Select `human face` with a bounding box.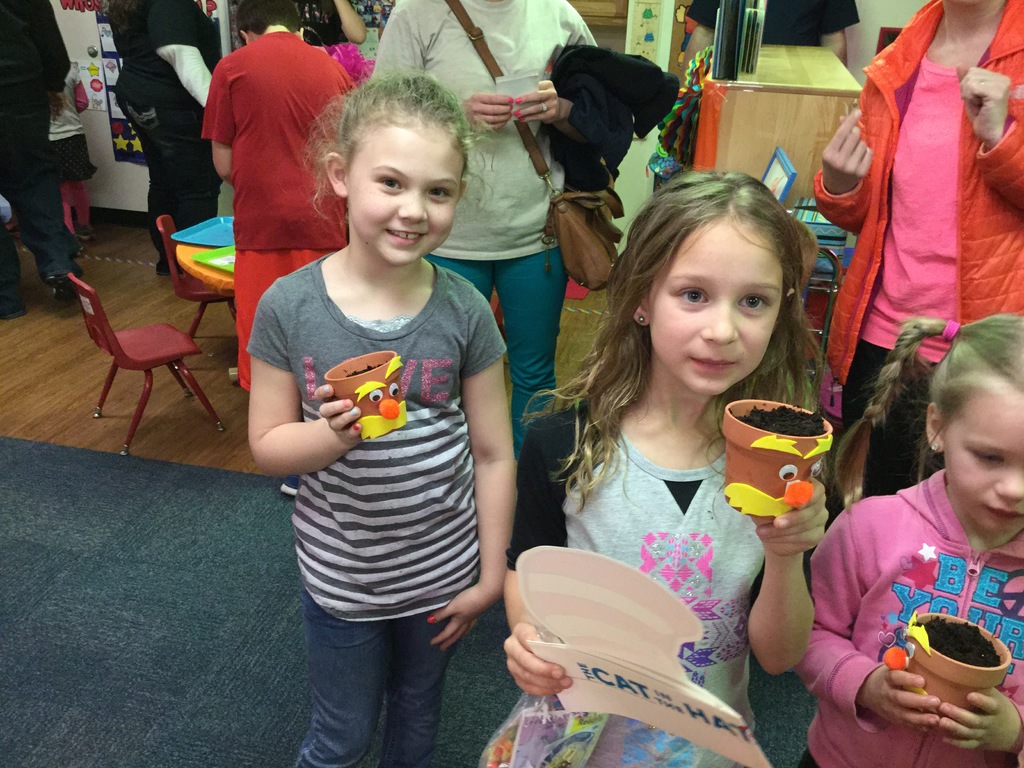
BBox(650, 218, 783, 397).
